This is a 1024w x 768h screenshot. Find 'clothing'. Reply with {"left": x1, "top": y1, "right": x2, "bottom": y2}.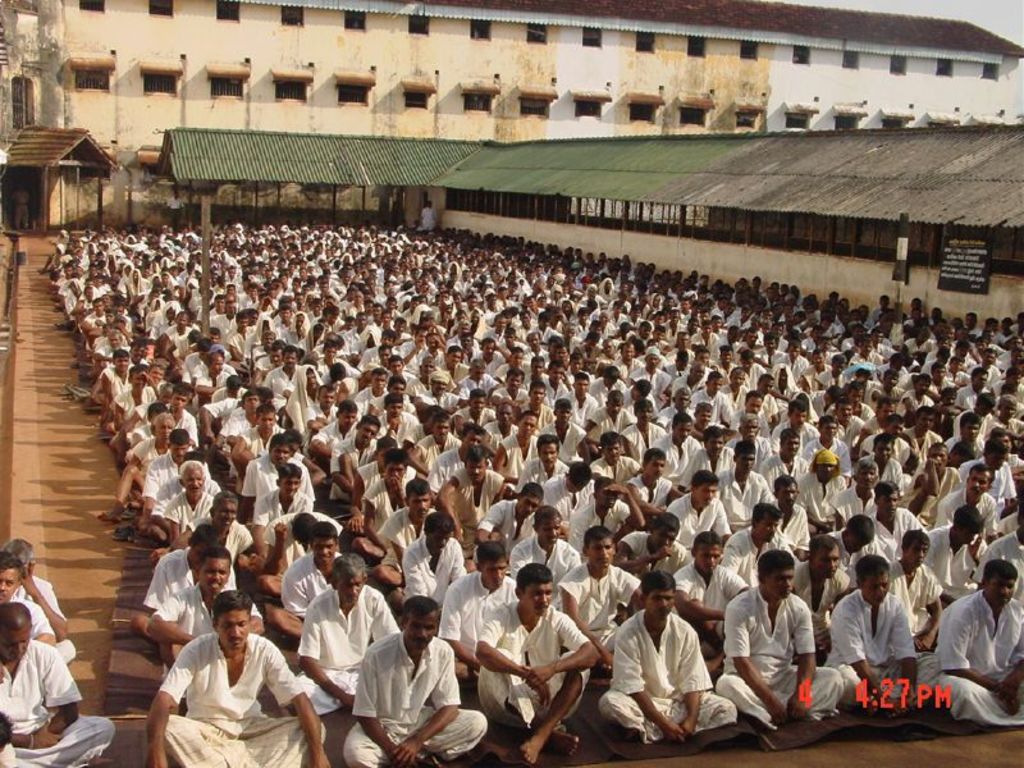
{"left": 320, "top": 416, "right": 361, "bottom": 449}.
